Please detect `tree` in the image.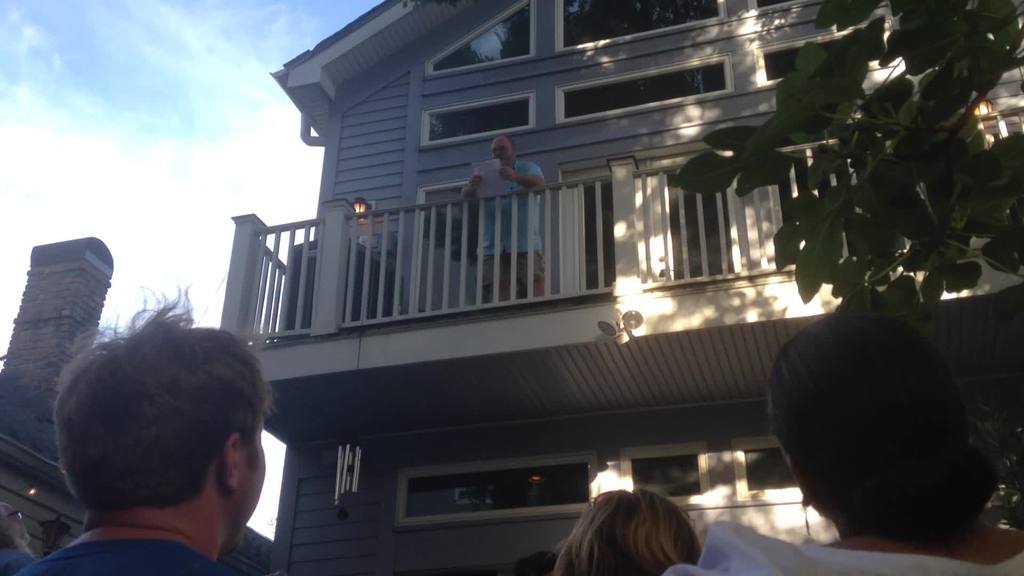
[x1=662, y1=0, x2=1023, y2=316].
